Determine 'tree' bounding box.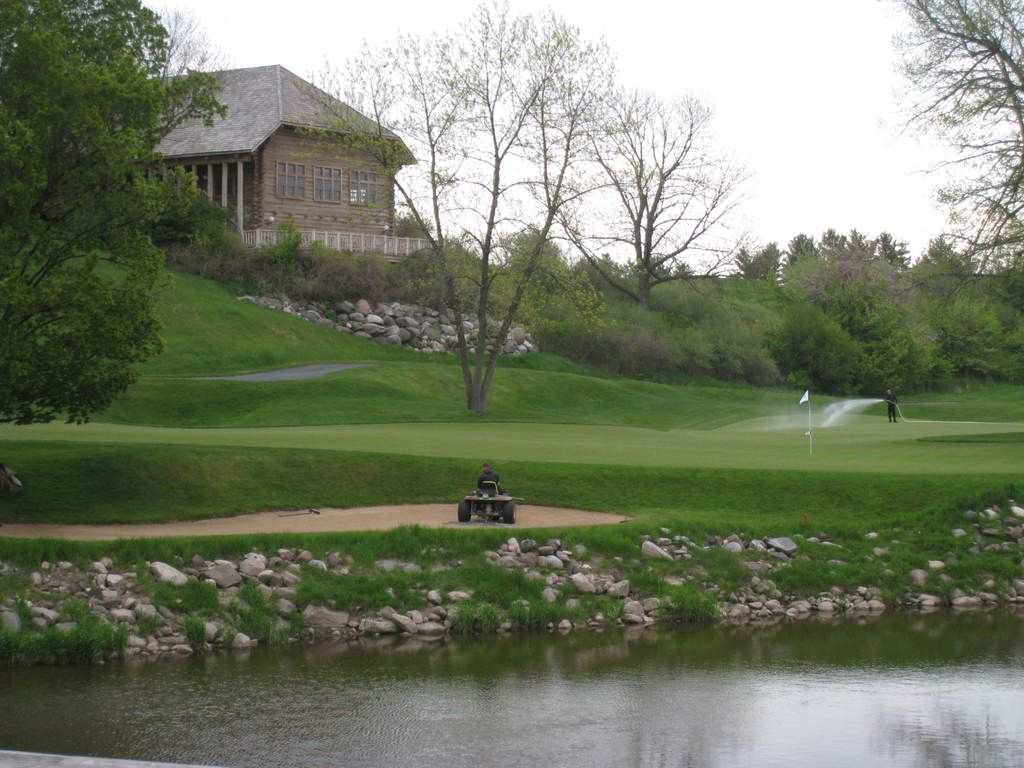
Determined: Rect(521, 88, 752, 312).
